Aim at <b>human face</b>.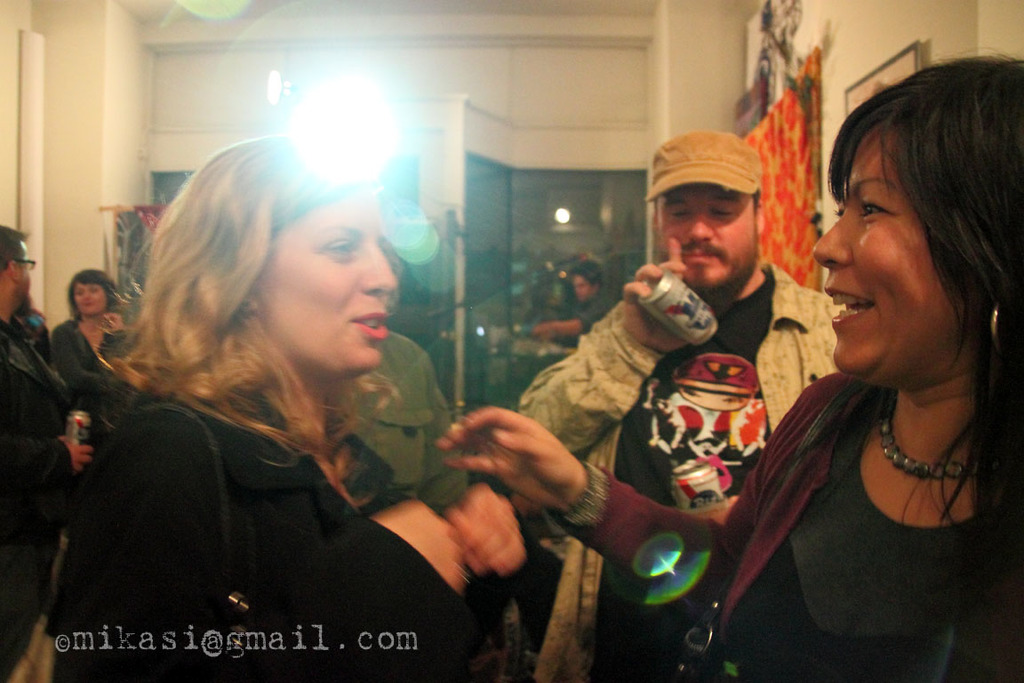
Aimed at bbox=(653, 184, 756, 298).
